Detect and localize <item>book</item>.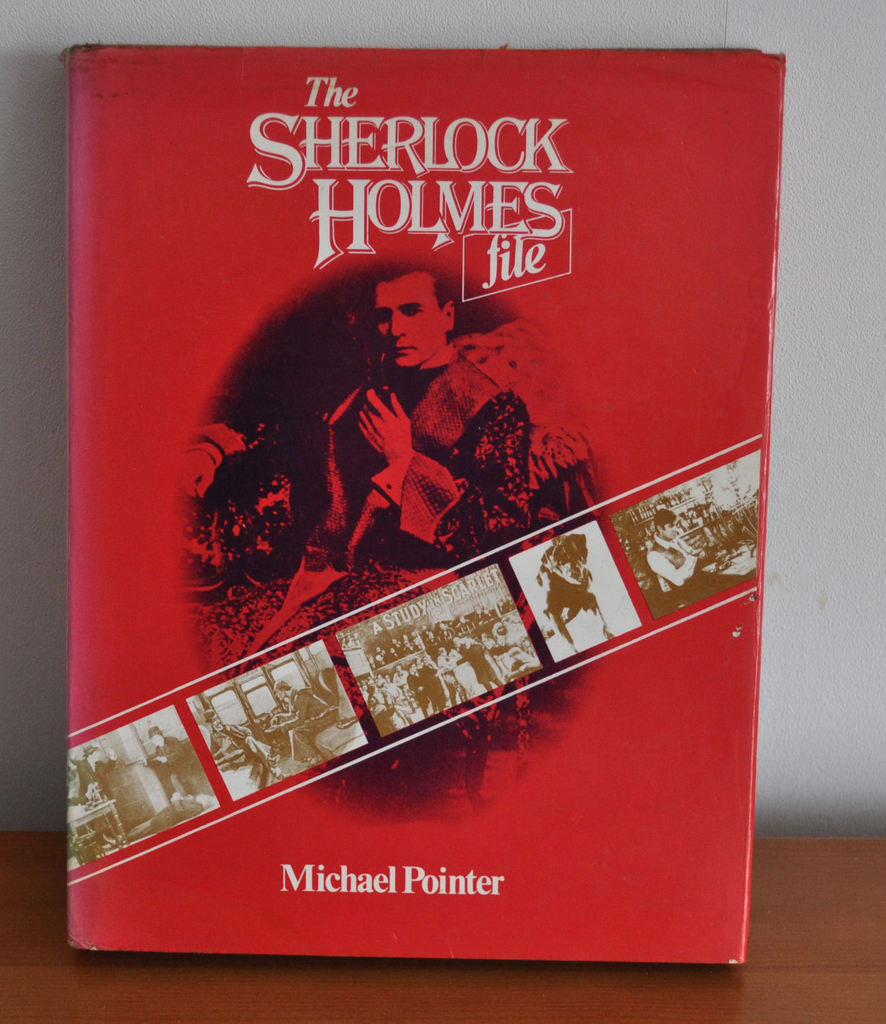
Localized at x1=70 y1=55 x2=796 y2=940.
